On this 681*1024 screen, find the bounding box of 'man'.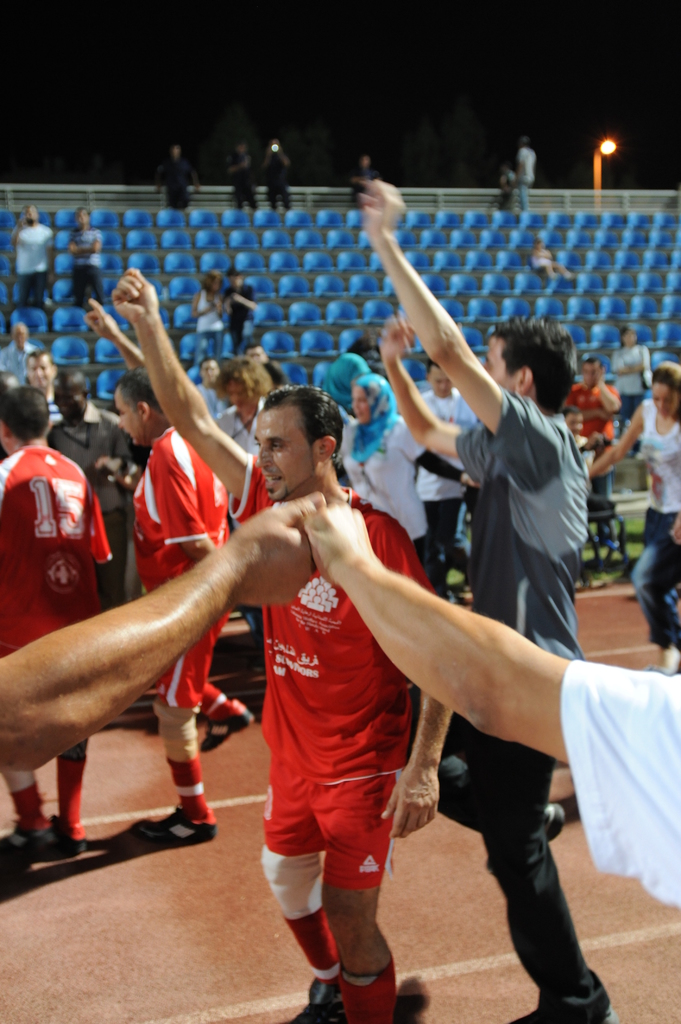
Bounding box: pyautogui.locateOnScreen(69, 223, 120, 322).
